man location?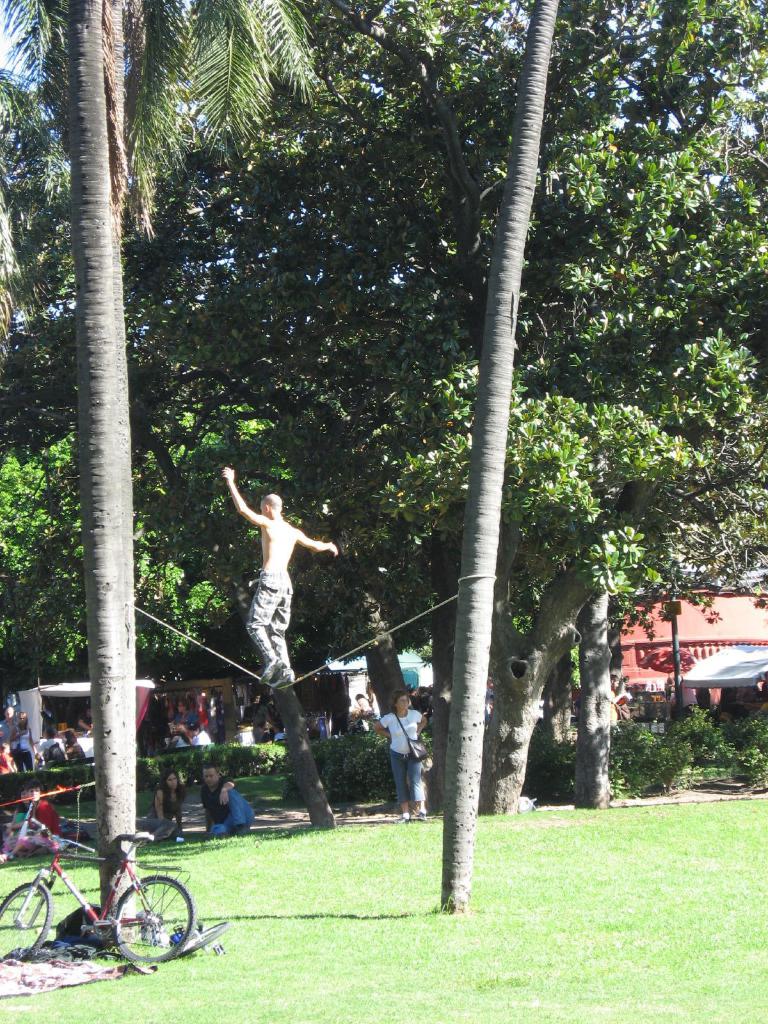
locate(223, 464, 340, 684)
